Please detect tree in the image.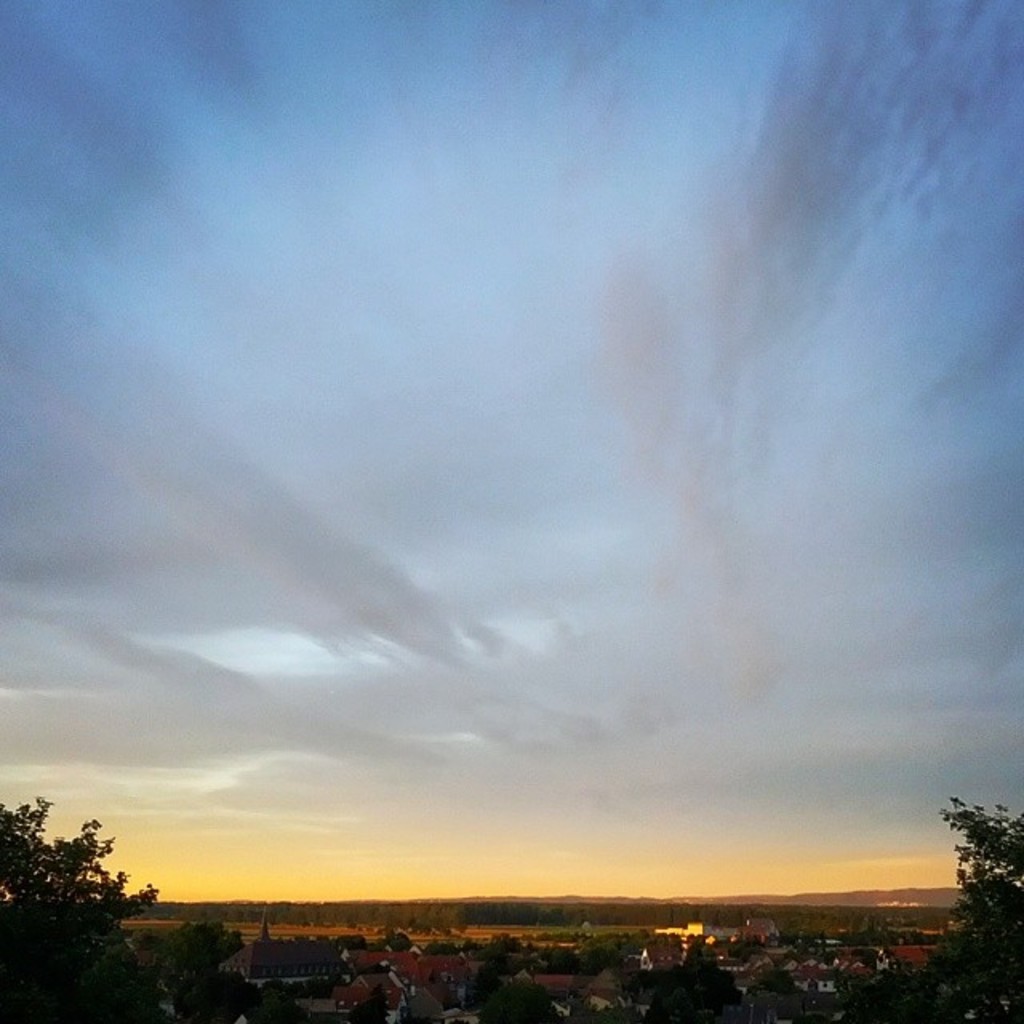
<box>472,974,566,1022</box>.
